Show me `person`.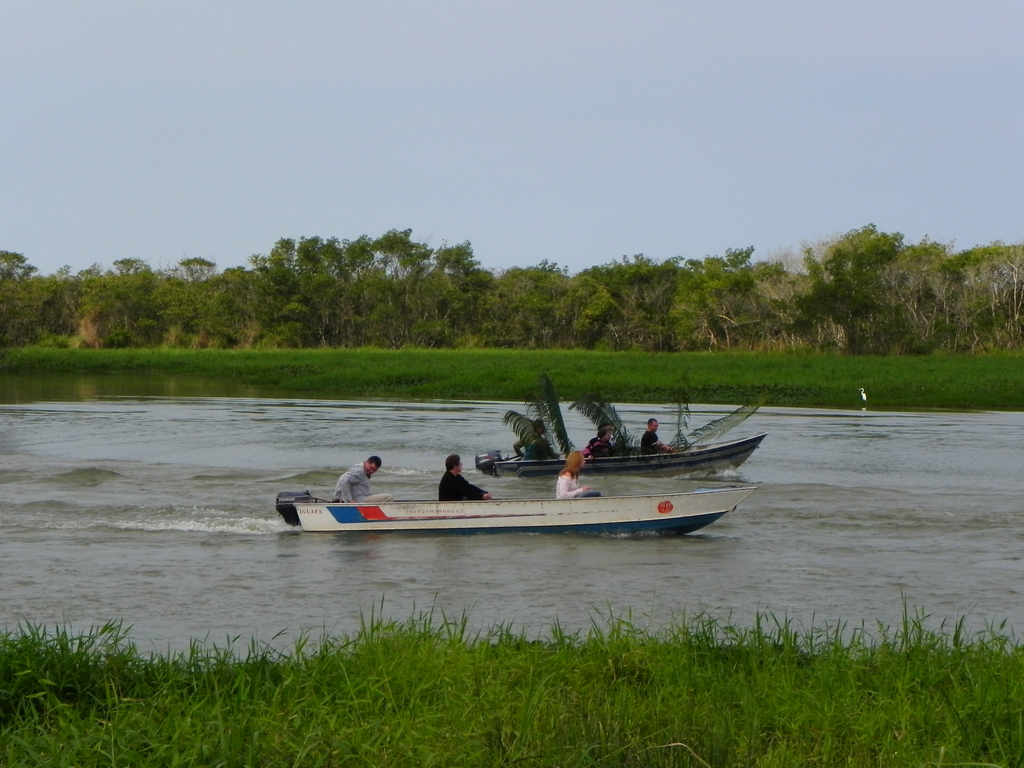
`person` is here: 594,420,615,451.
